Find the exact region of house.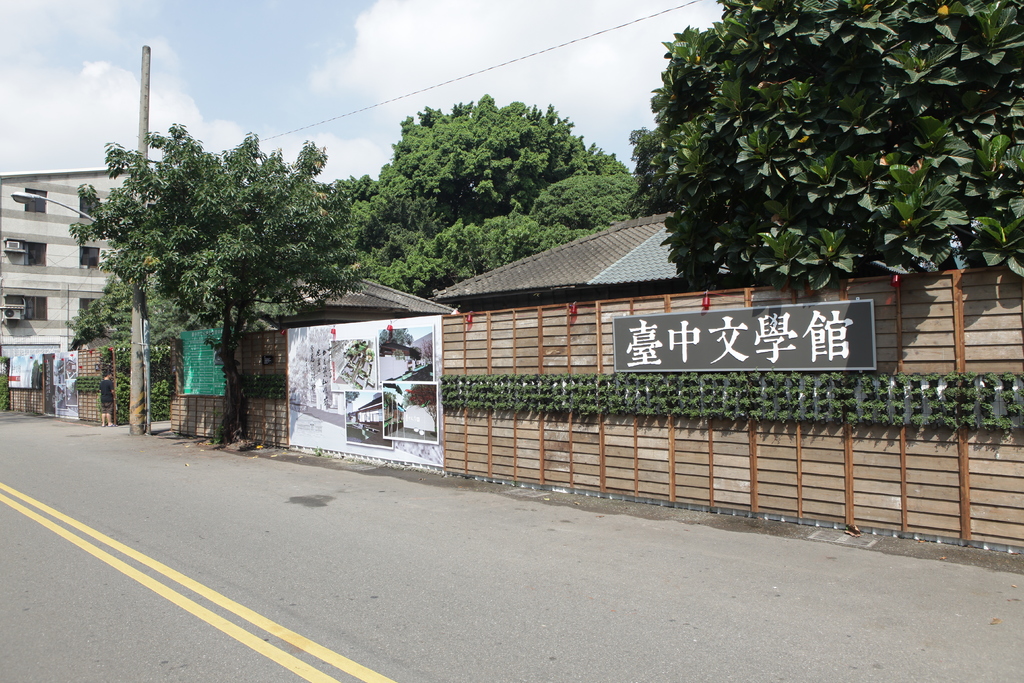
Exact region: detection(0, 166, 161, 409).
